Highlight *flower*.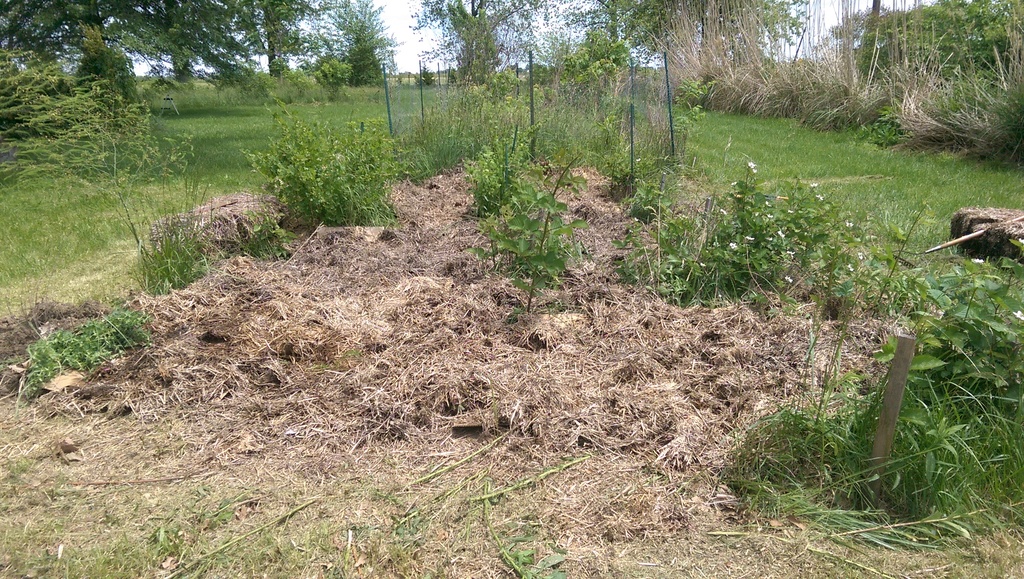
Highlighted region: 845 220 854 227.
